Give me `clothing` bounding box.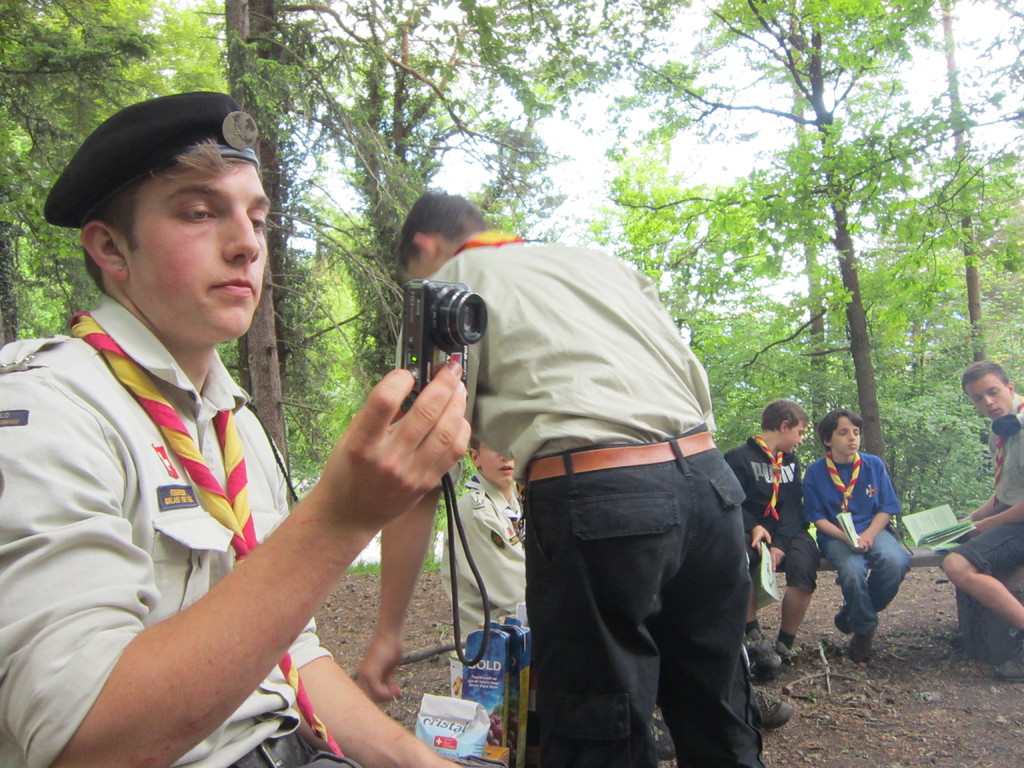
bbox(413, 236, 768, 767).
